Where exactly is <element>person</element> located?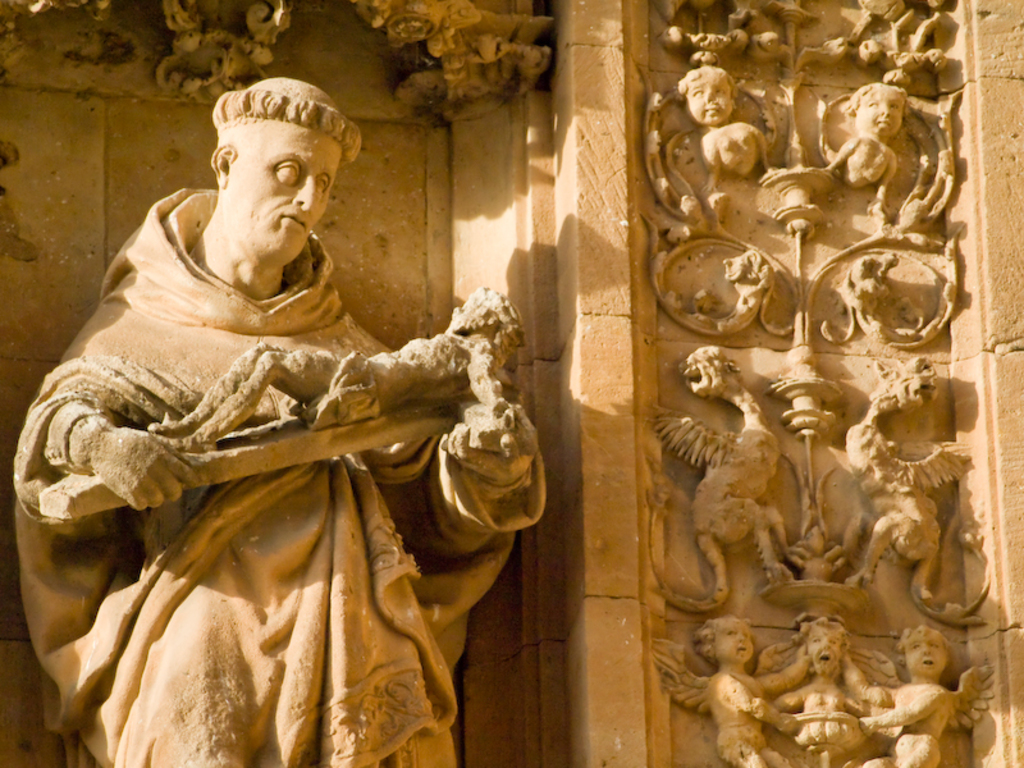
Its bounding box is x1=17, y1=74, x2=548, y2=767.
